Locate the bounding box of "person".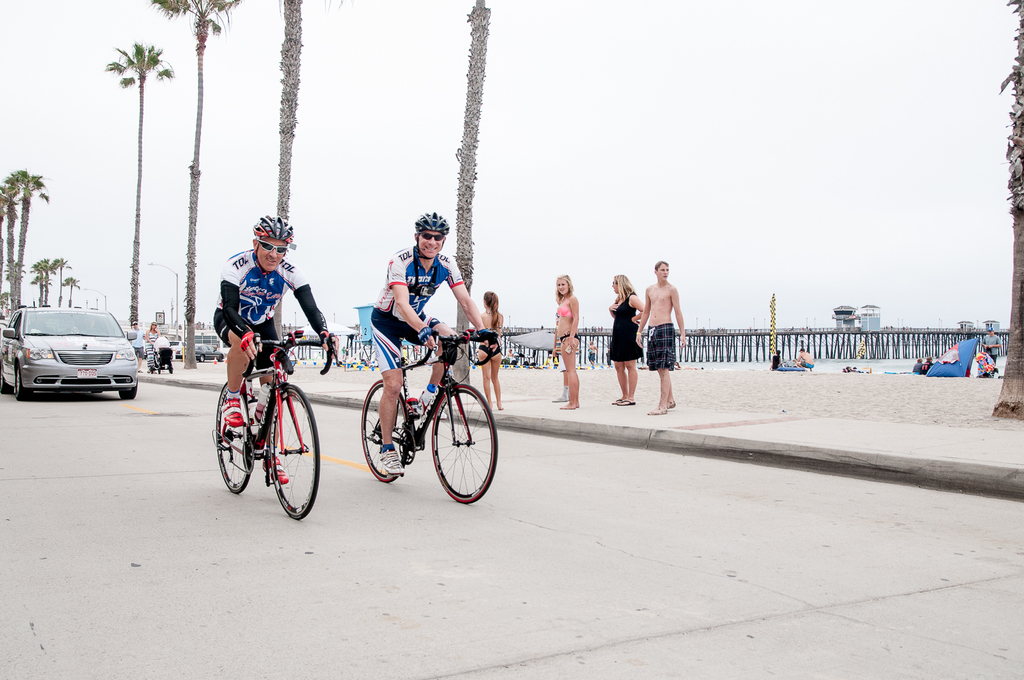
Bounding box: l=796, t=349, r=817, b=373.
